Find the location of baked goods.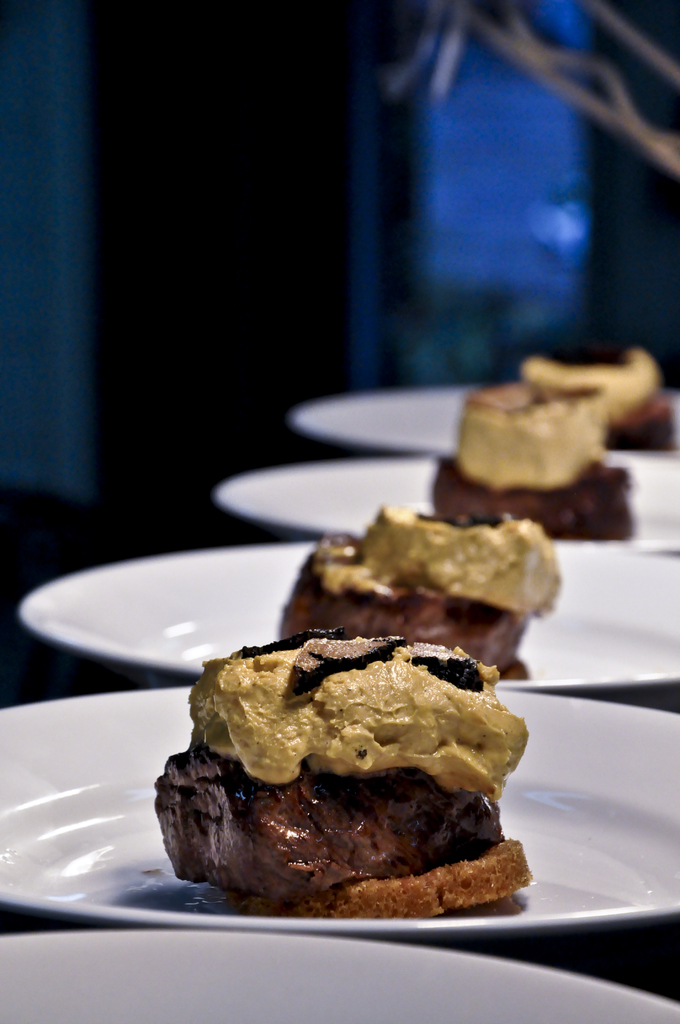
Location: <region>156, 620, 526, 921</region>.
